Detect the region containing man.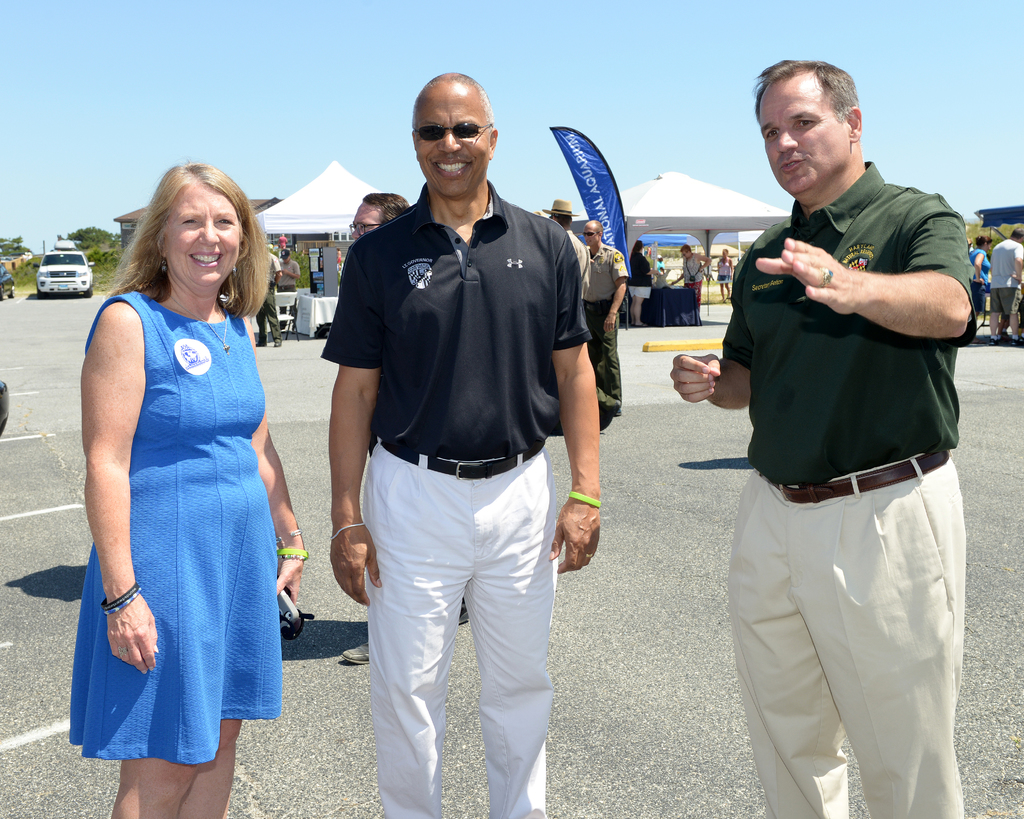
[669,56,976,818].
